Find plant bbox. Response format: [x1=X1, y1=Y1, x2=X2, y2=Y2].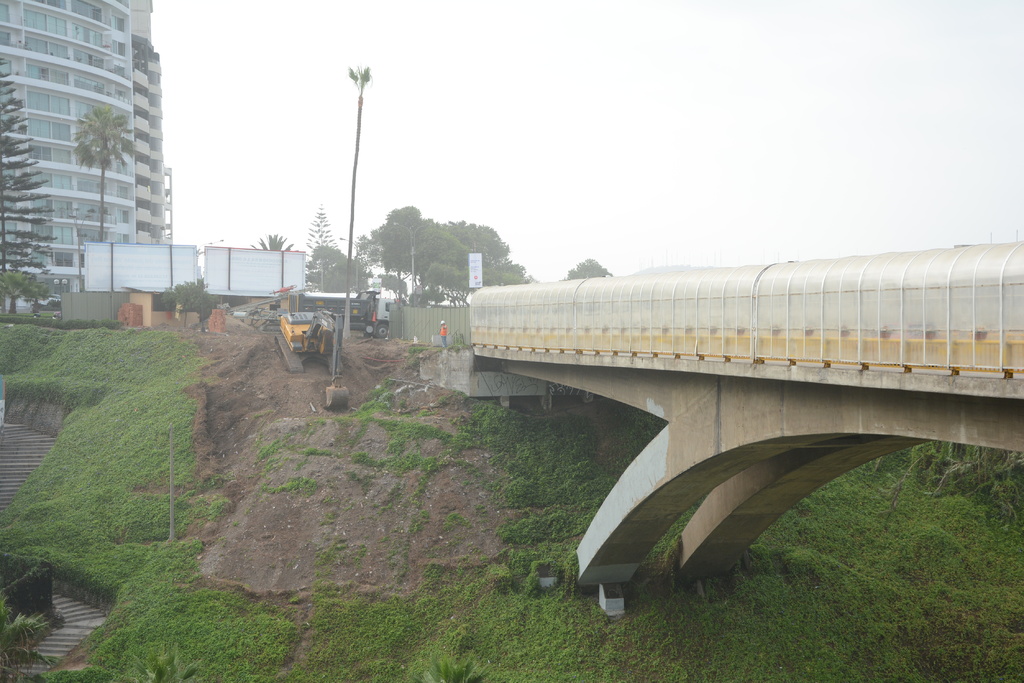
[x1=349, y1=421, x2=366, y2=440].
